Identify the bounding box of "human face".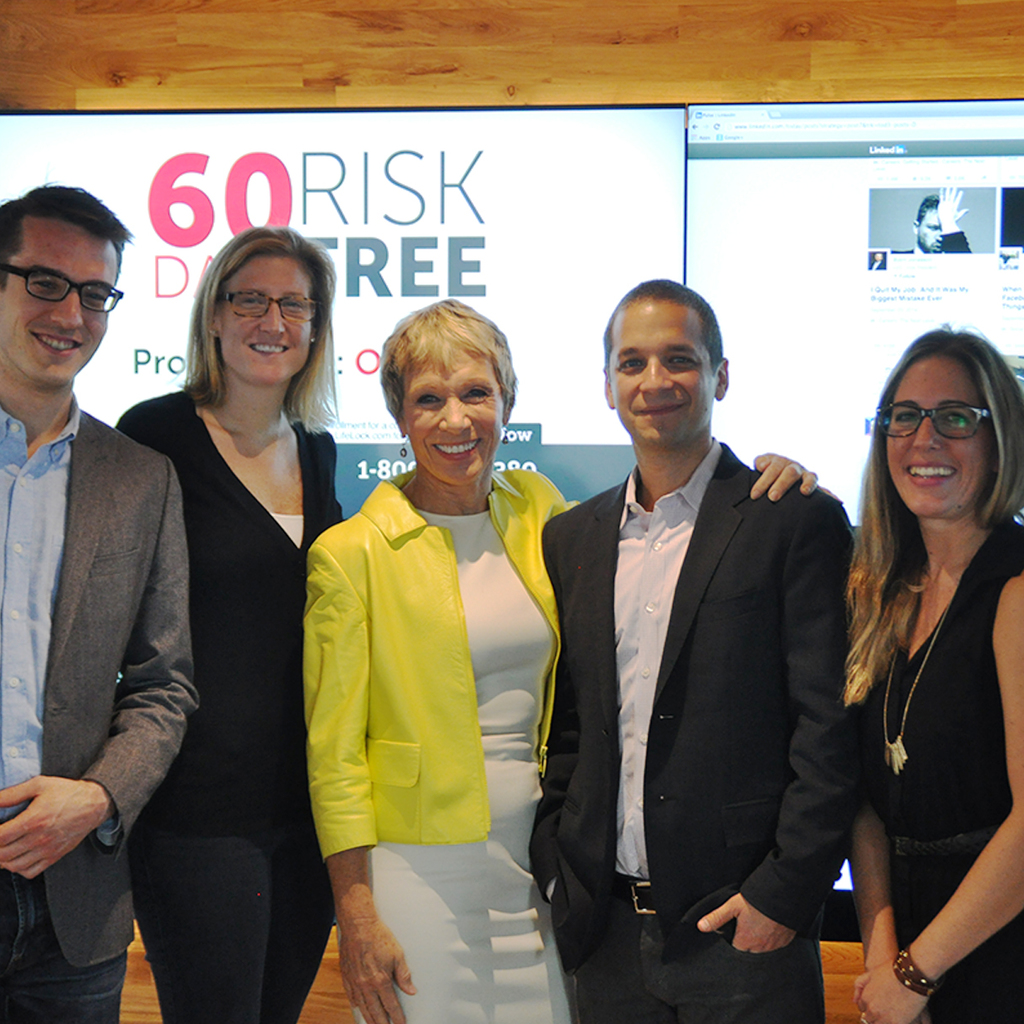
0/223/128/387.
